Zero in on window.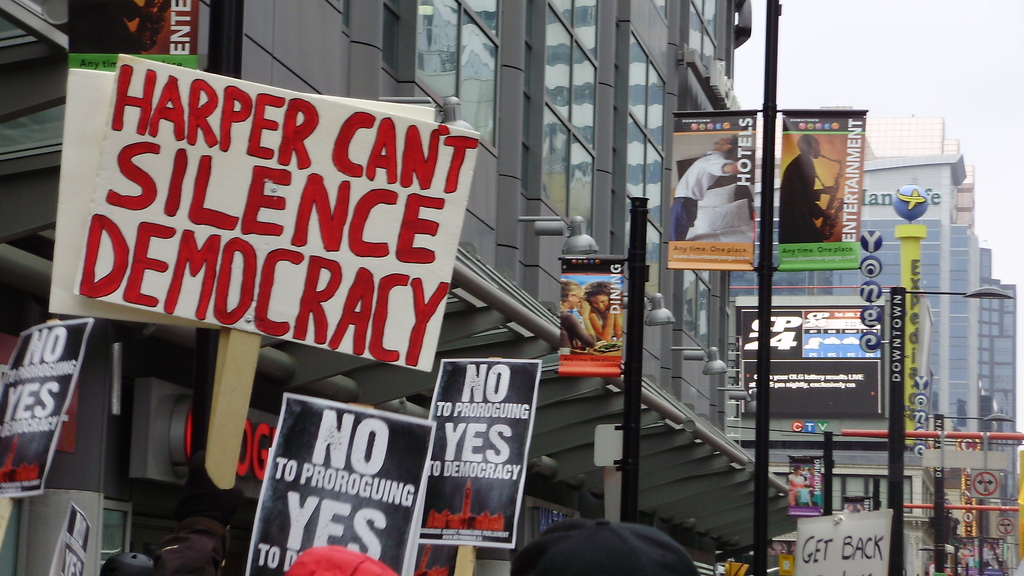
Zeroed in: locate(701, 266, 714, 289).
